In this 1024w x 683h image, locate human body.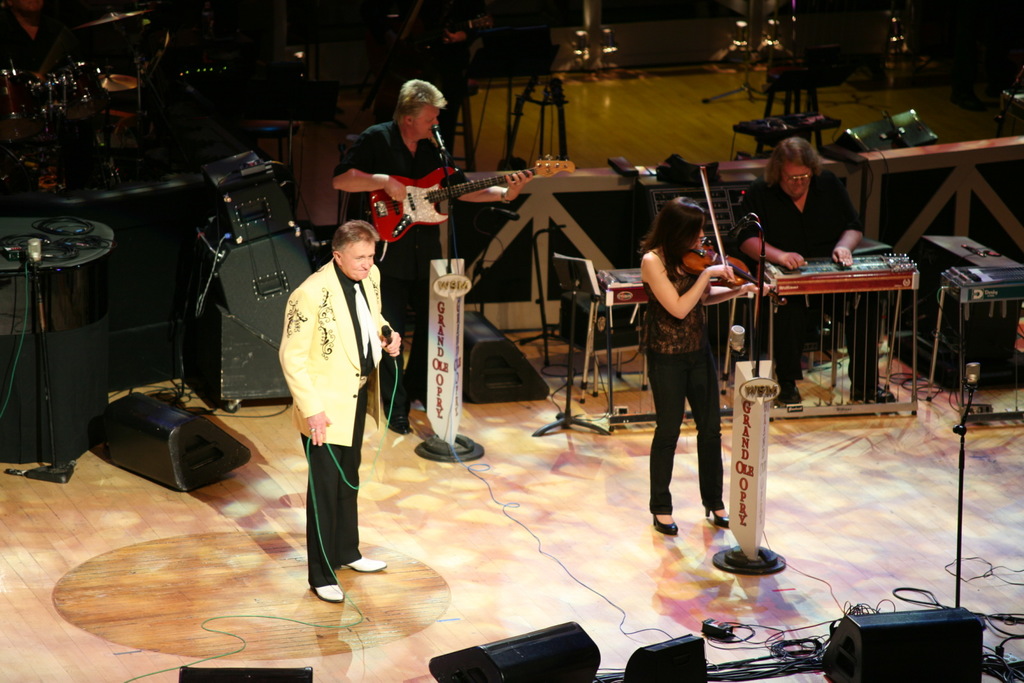
Bounding box: left=733, top=172, right=899, bottom=406.
